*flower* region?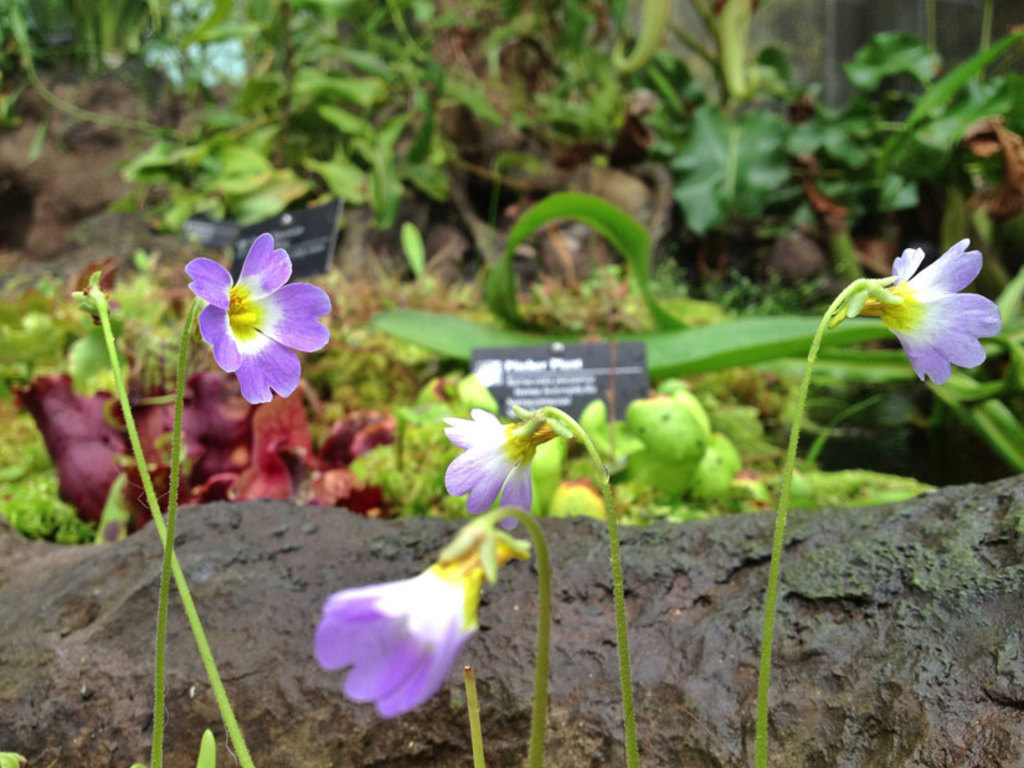
{"left": 177, "top": 231, "right": 324, "bottom": 413}
